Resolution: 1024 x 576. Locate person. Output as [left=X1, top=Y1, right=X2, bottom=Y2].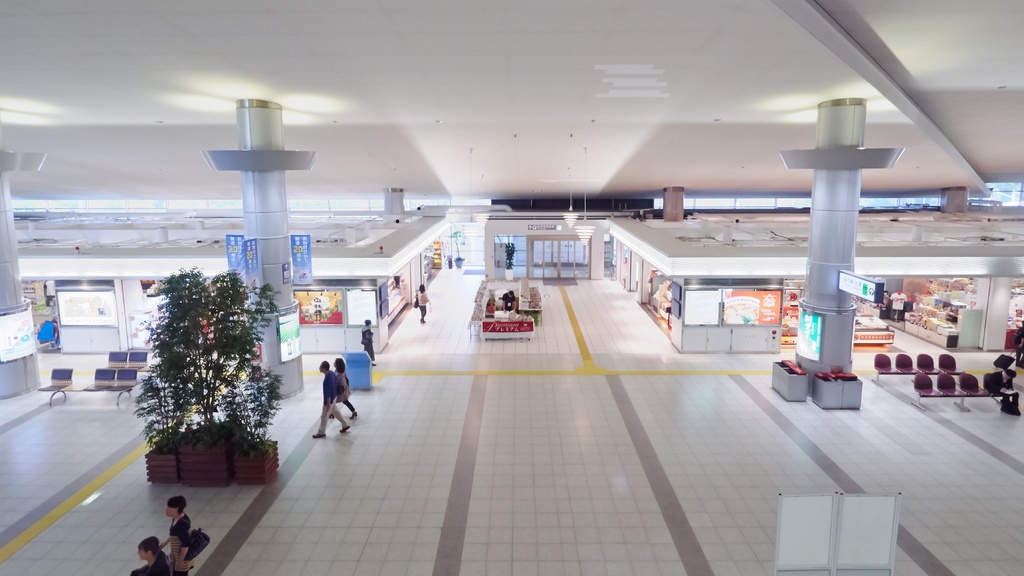
[left=412, top=282, right=433, bottom=328].
